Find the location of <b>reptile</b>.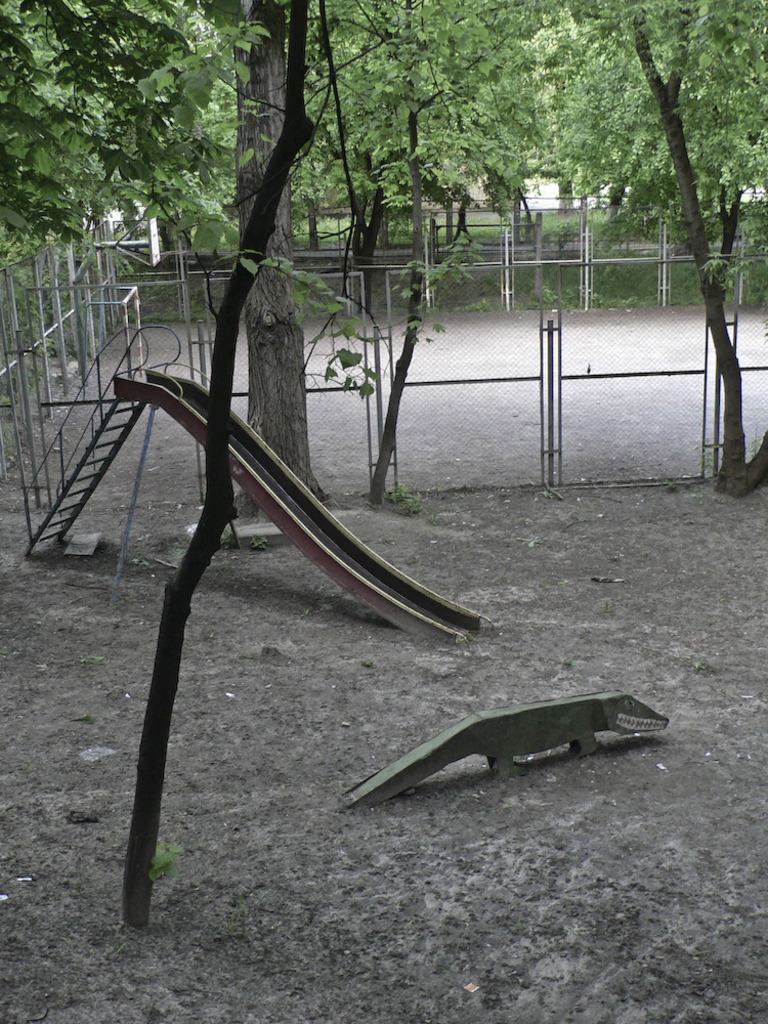
Location: {"x1": 337, "y1": 685, "x2": 670, "y2": 809}.
